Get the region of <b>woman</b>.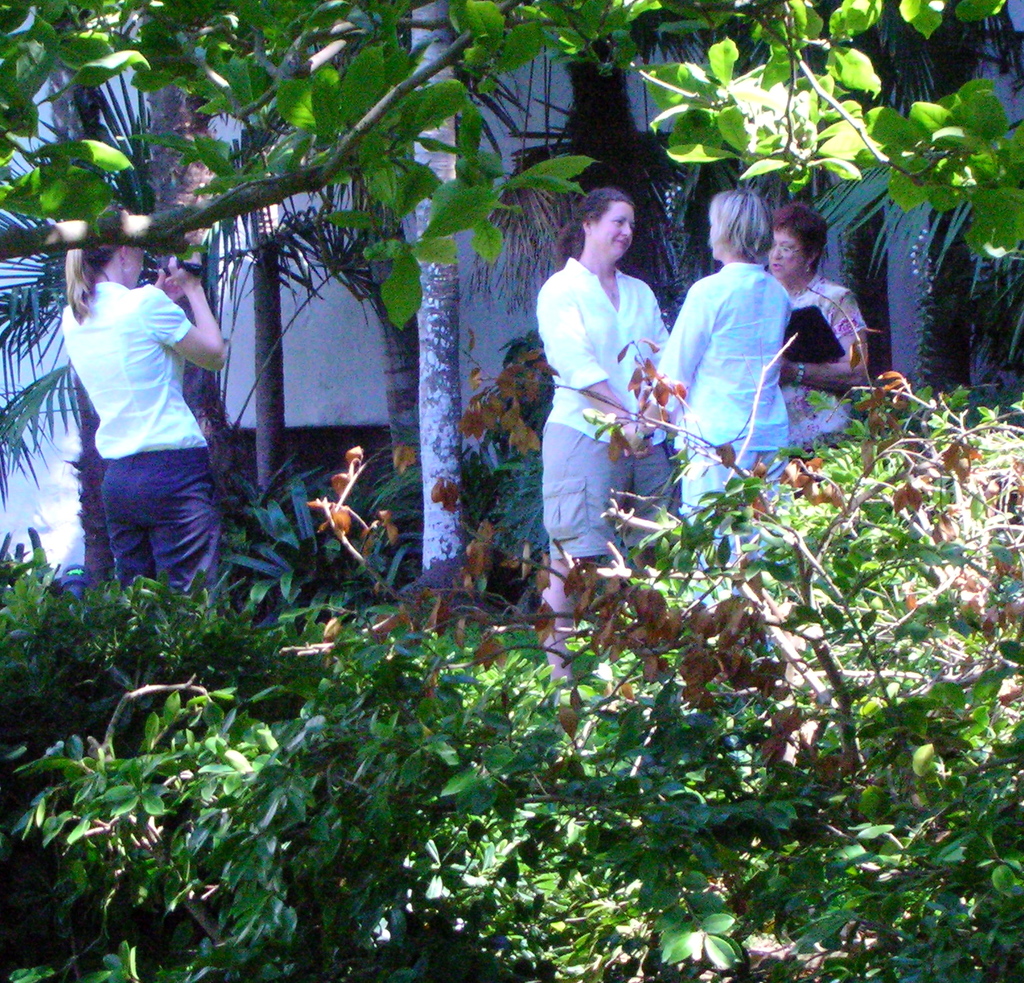
left=42, top=194, right=252, bottom=634.
